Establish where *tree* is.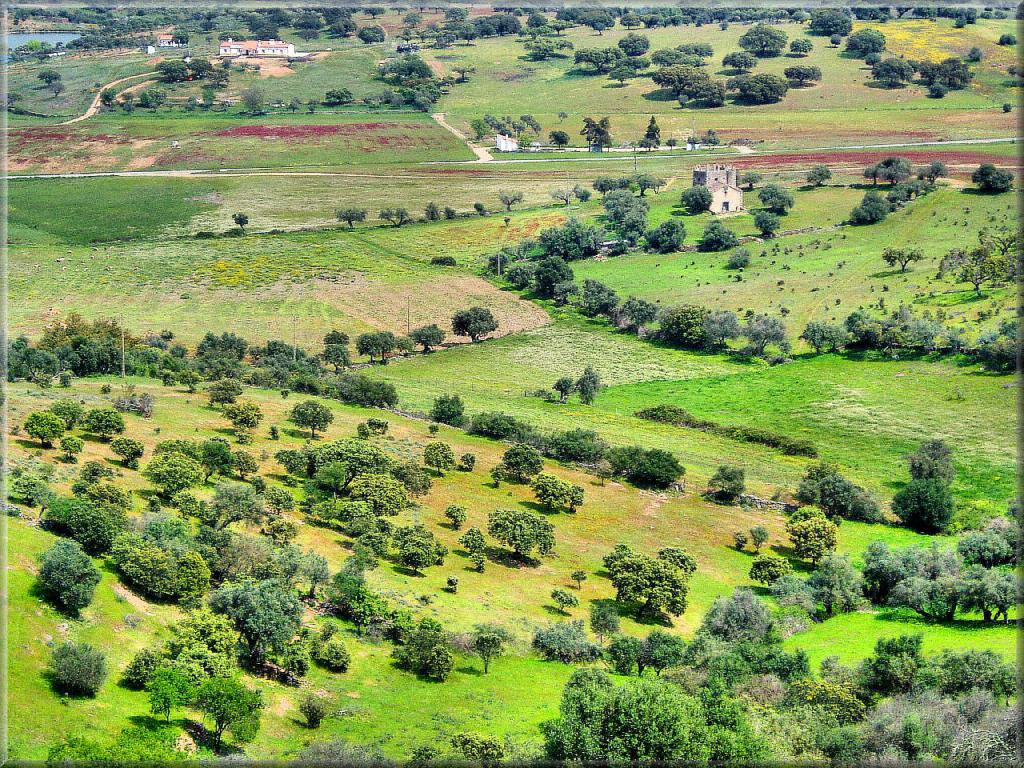
Established at <box>442,204,458,219</box>.
